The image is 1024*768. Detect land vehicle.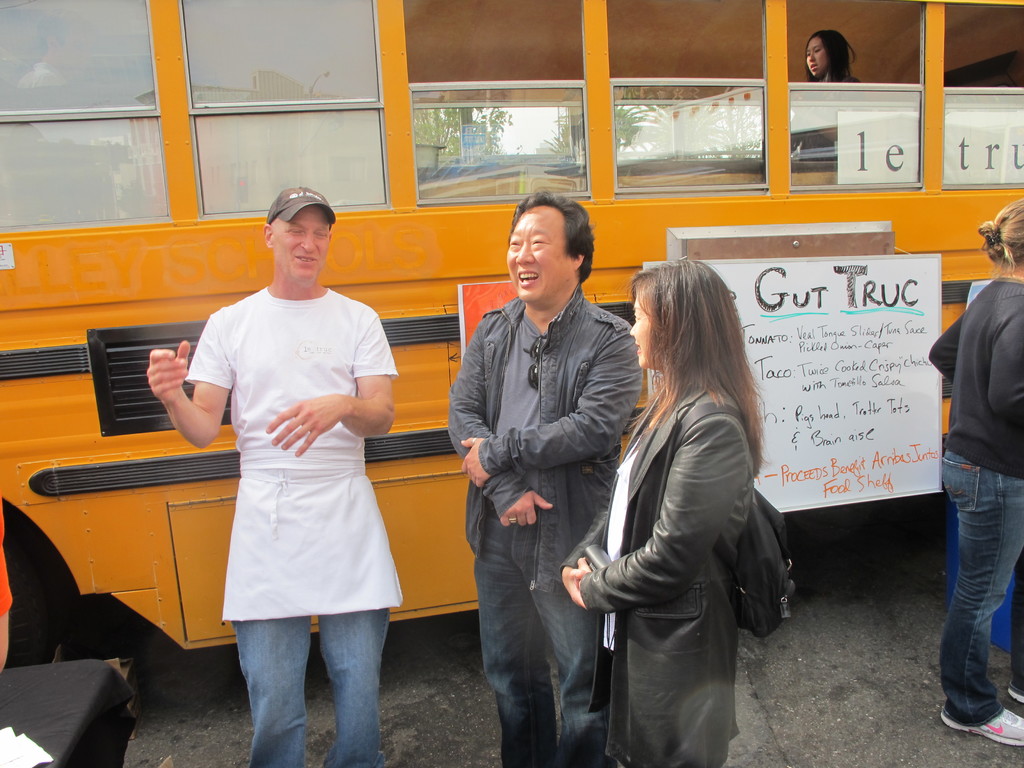
Detection: Rect(36, 92, 920, 742).
